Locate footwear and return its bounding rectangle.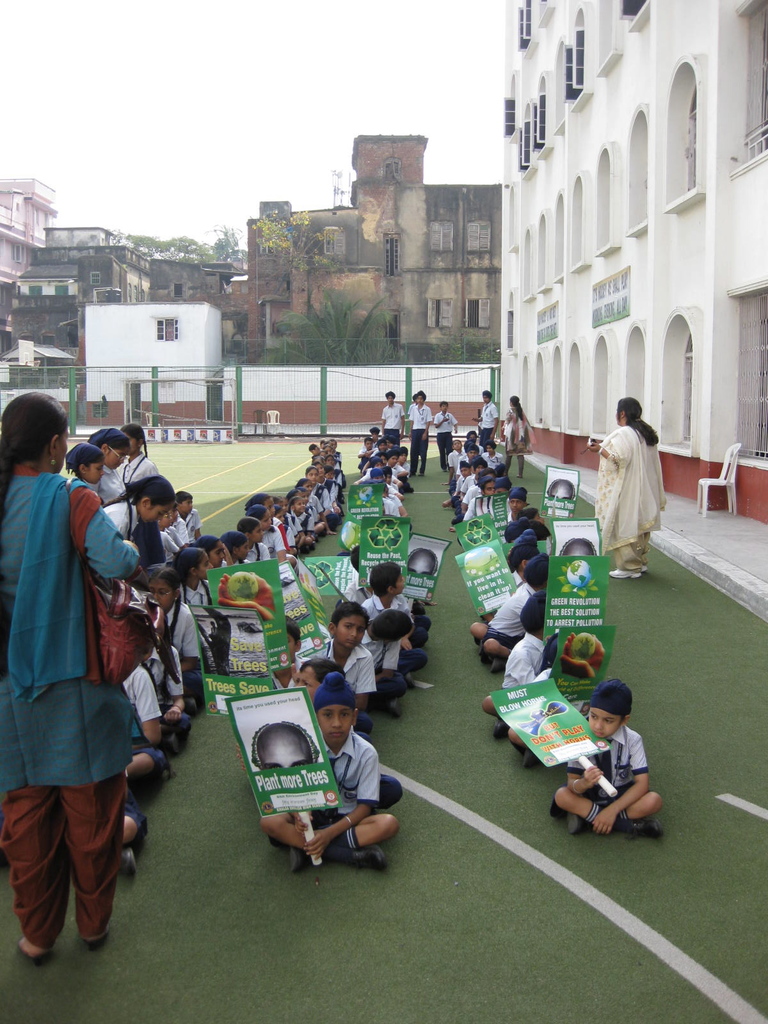
<region>560, 812, 583, 836</region>.
